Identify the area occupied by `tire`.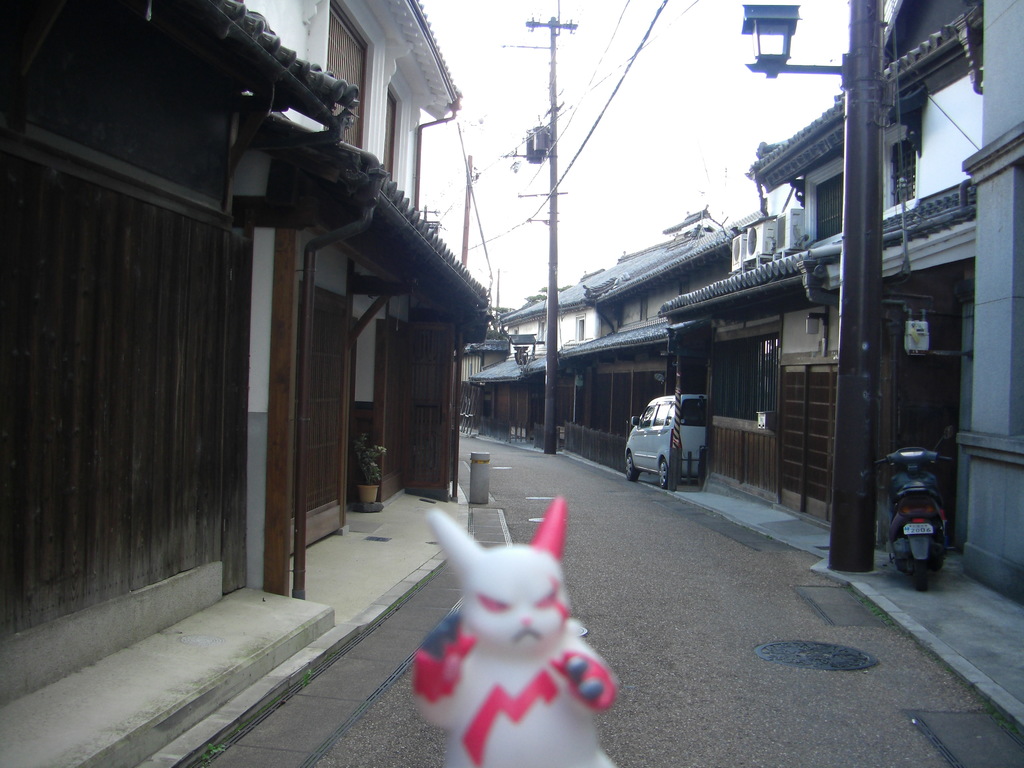
Area: l=914, t=550, r=932, b=593.
